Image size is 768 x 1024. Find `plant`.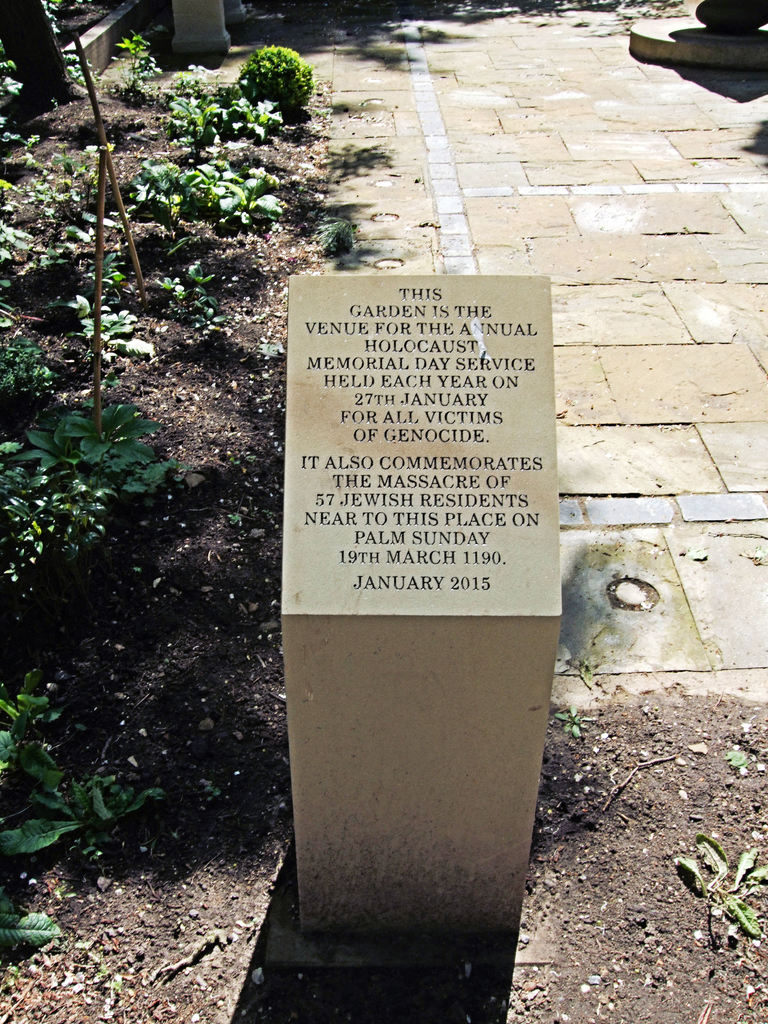
38, 0, 88, 35.
